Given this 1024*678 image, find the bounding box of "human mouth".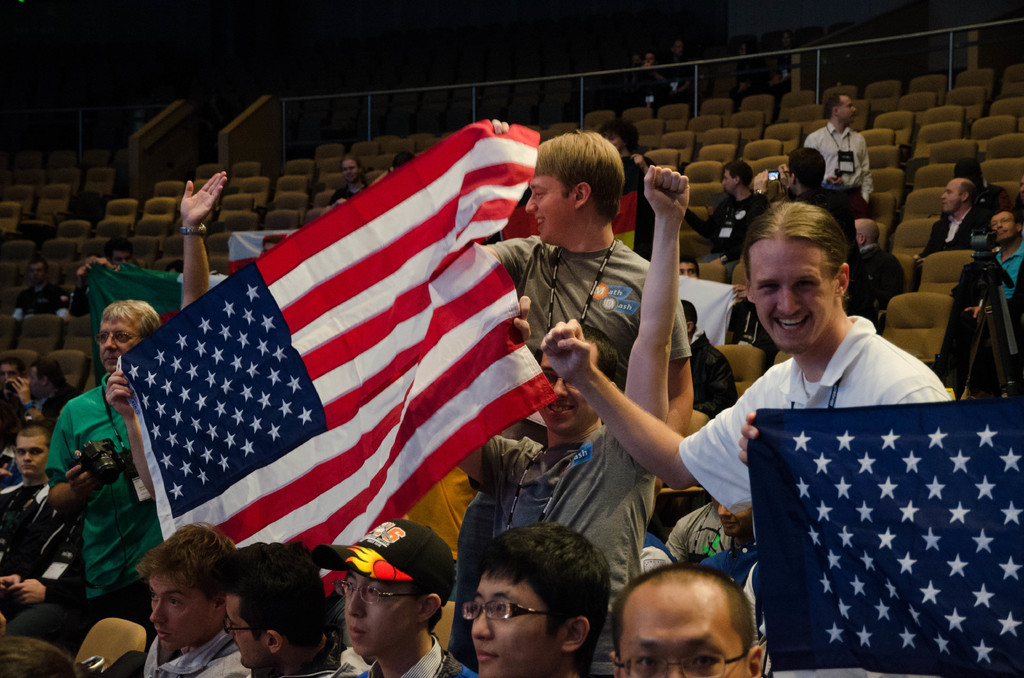
BBox(550, 405, 571, 412).
